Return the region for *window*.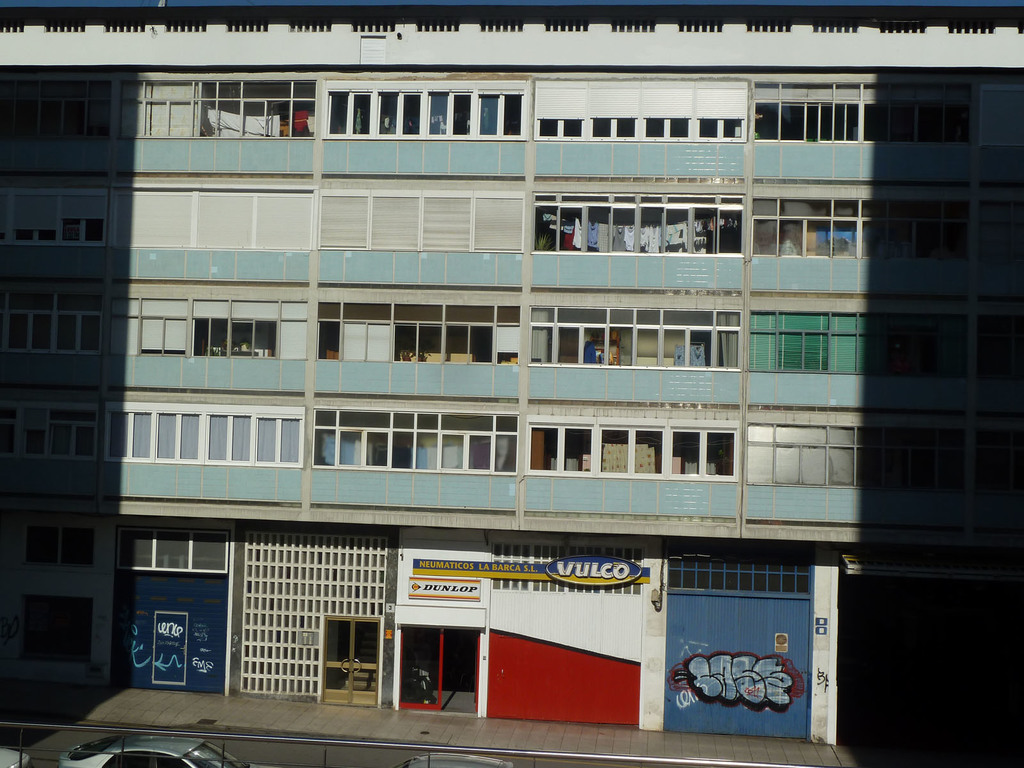
BBox(0, 81, 113, 137).
